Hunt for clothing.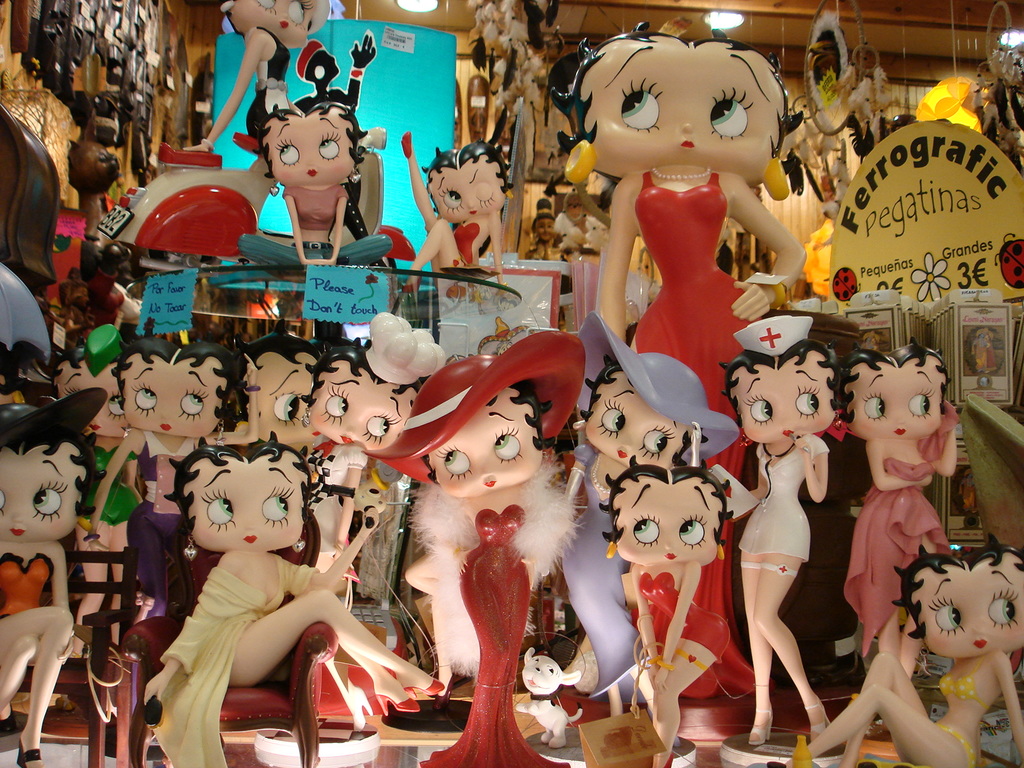
Hunted down at 452 220 483 268.
